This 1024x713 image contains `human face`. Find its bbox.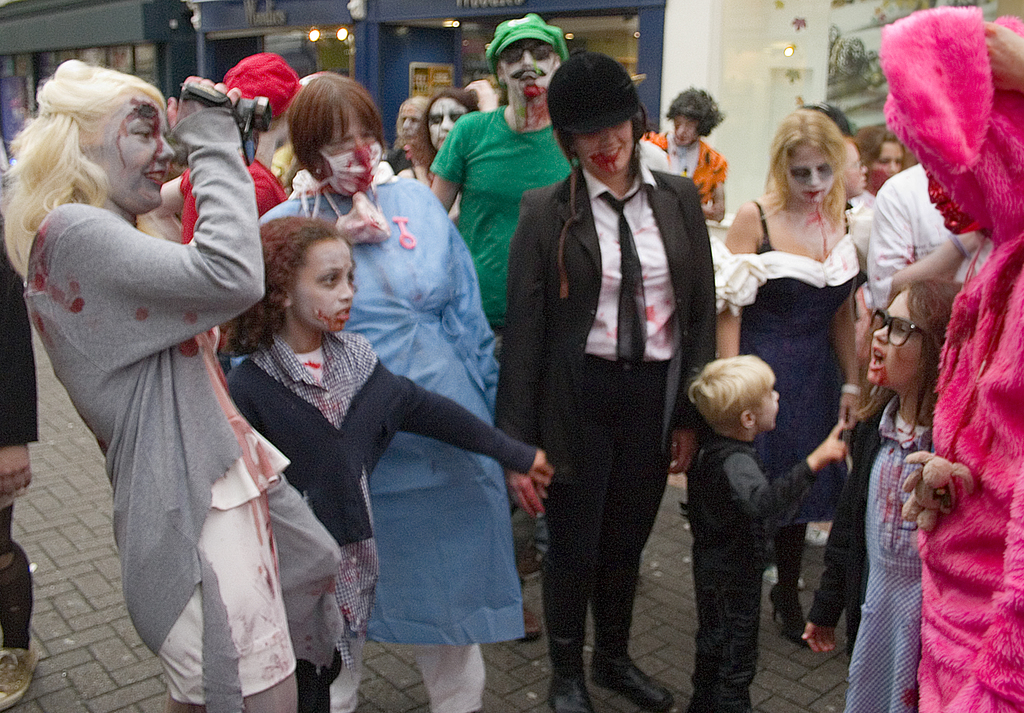
[400, 102, 422, 142].
